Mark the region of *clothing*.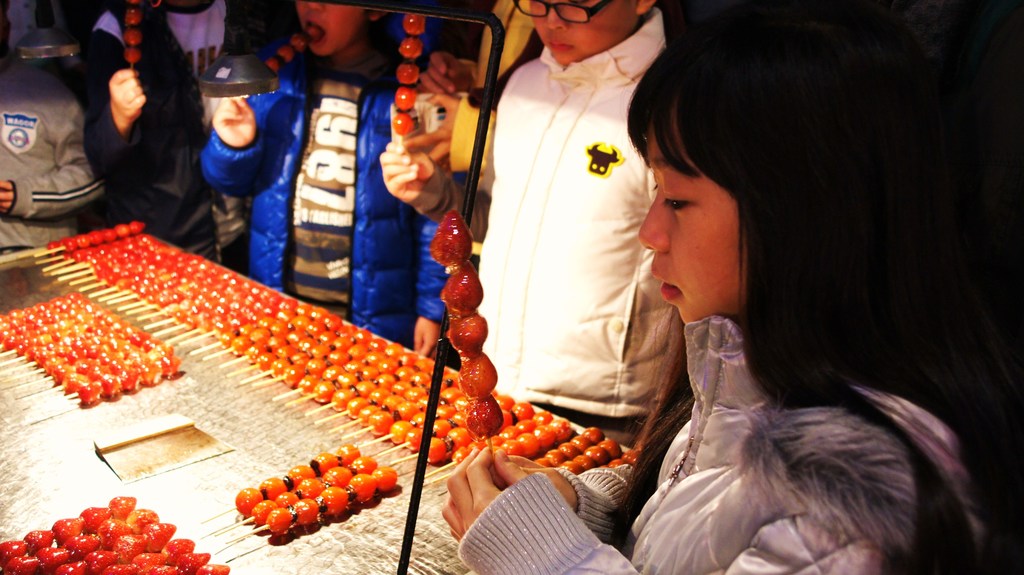
Region: bbox=[195, 22, 447, 342].
